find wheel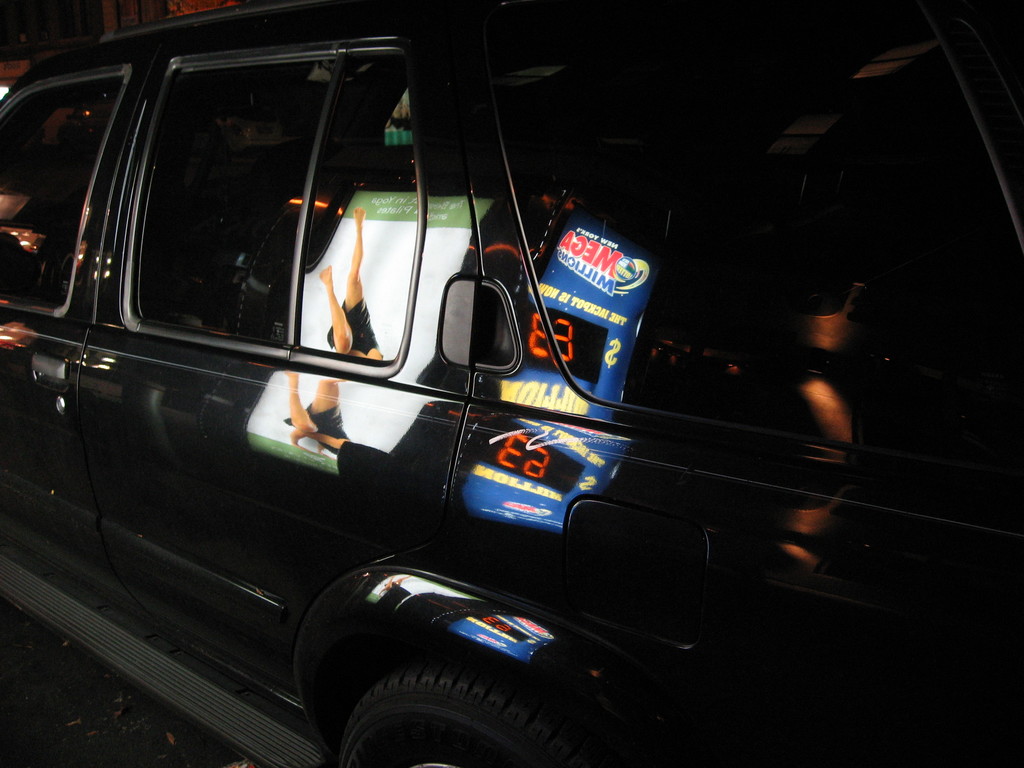
crop(334, 664, 602, 767)
